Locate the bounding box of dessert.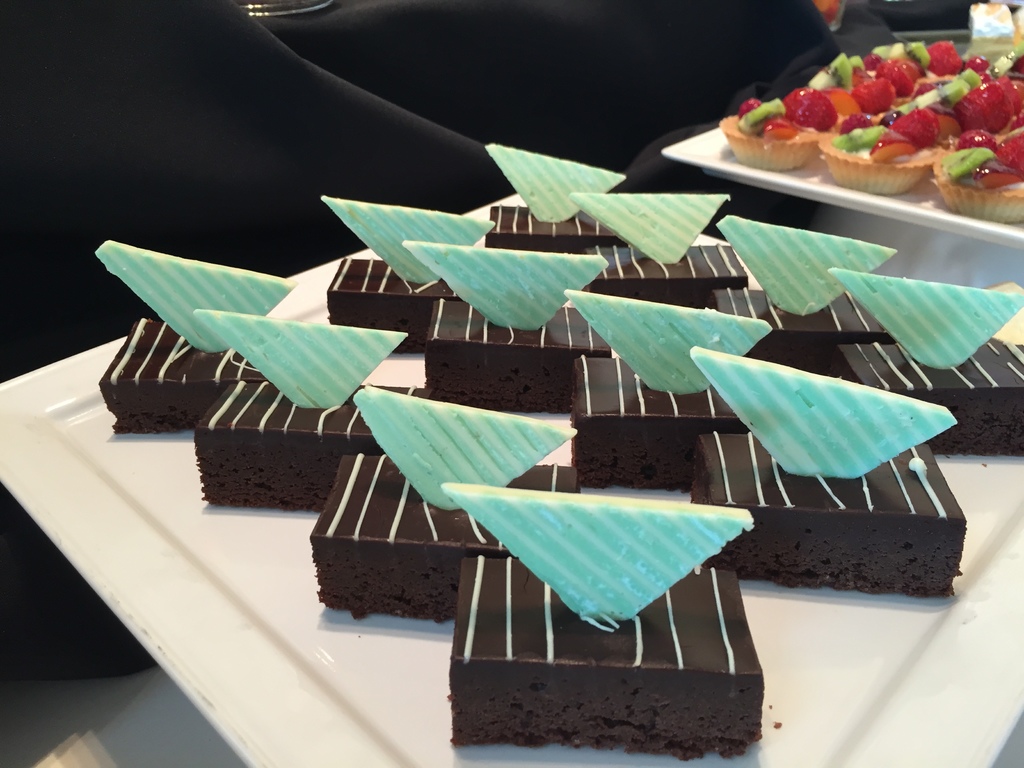
Bounding box: l=687, t=346, r=969, b=588.
